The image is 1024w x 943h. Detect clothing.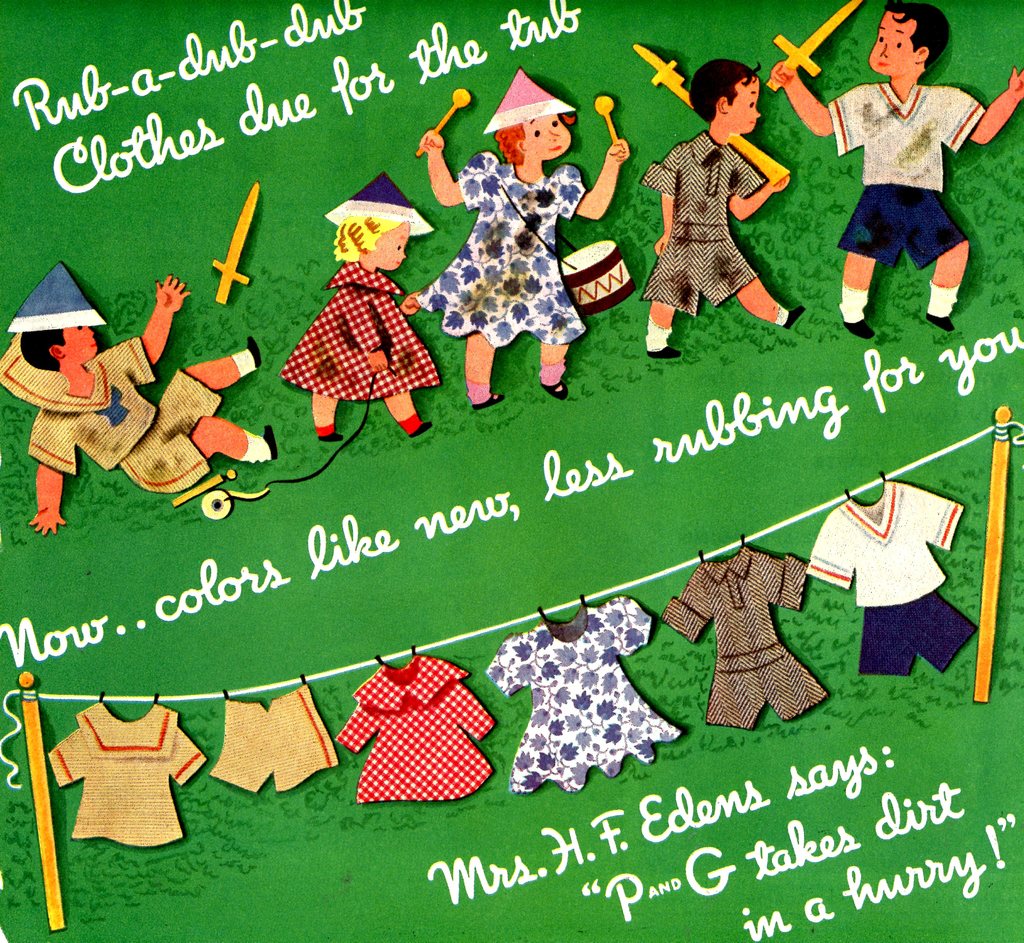
Detection: [280, 264, 438, 405].
